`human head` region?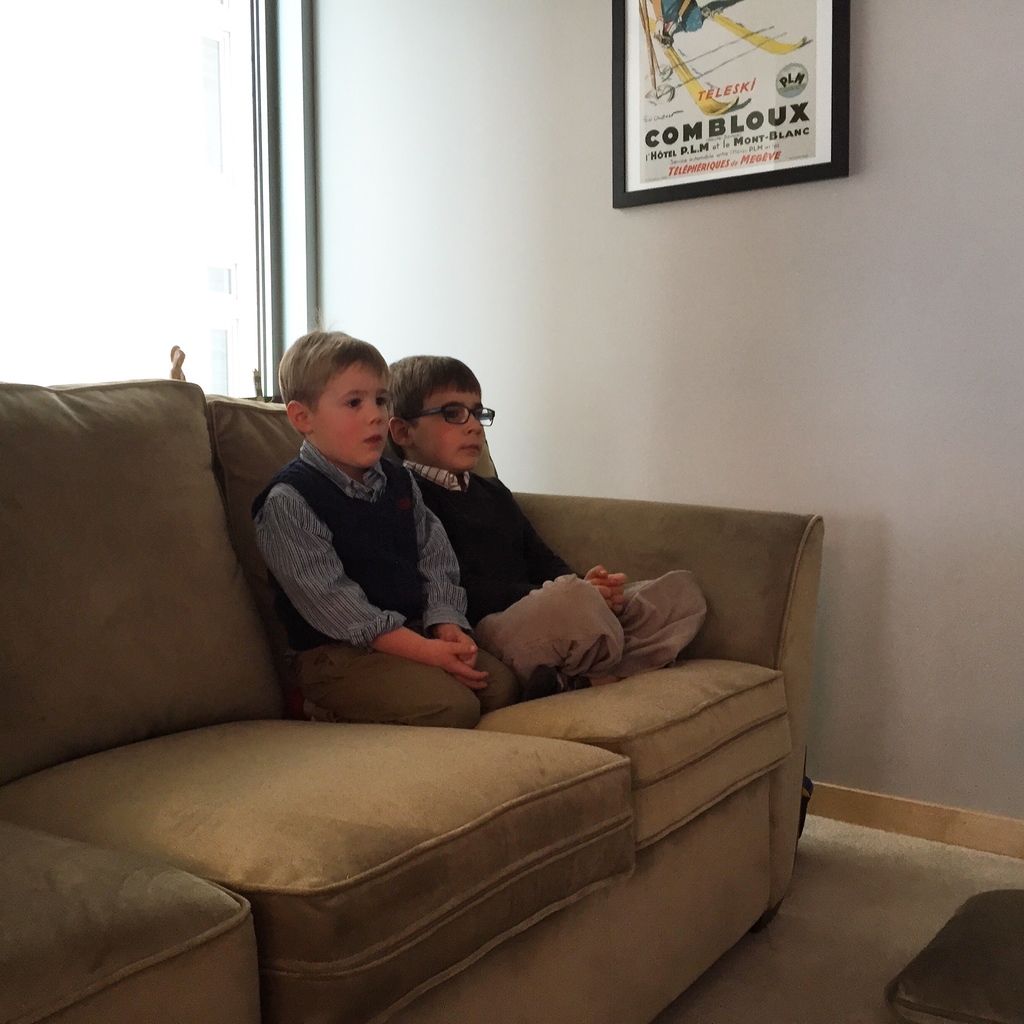
{"left": 389, "top": 356, "right": 485, "bottom": 471}
